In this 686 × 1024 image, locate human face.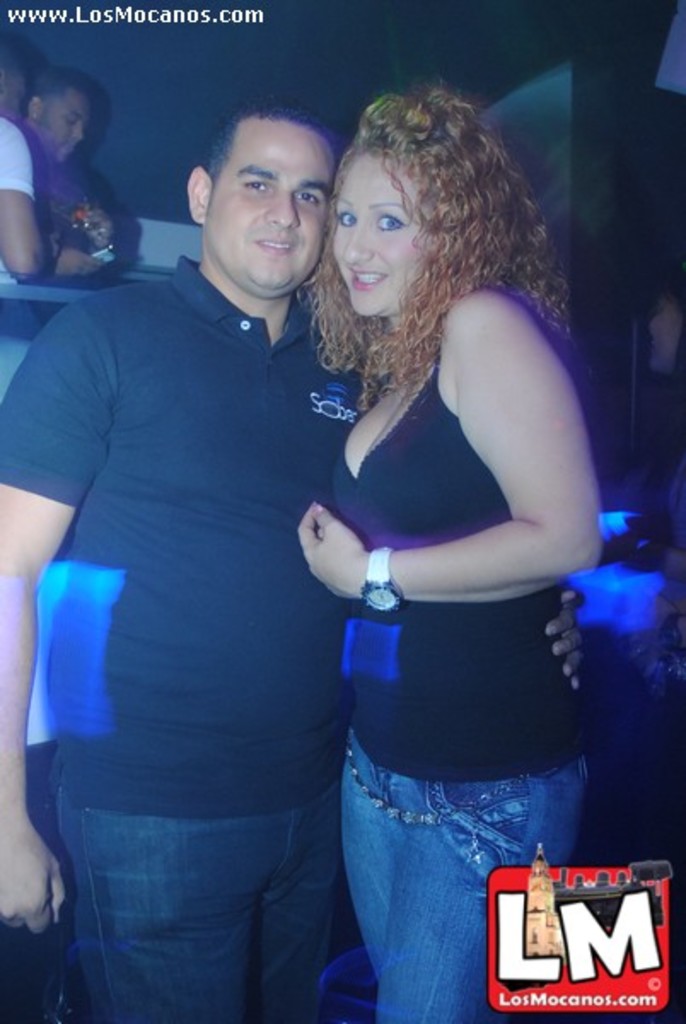
Bounding box: l=331, t=150, r=428, b=321.
